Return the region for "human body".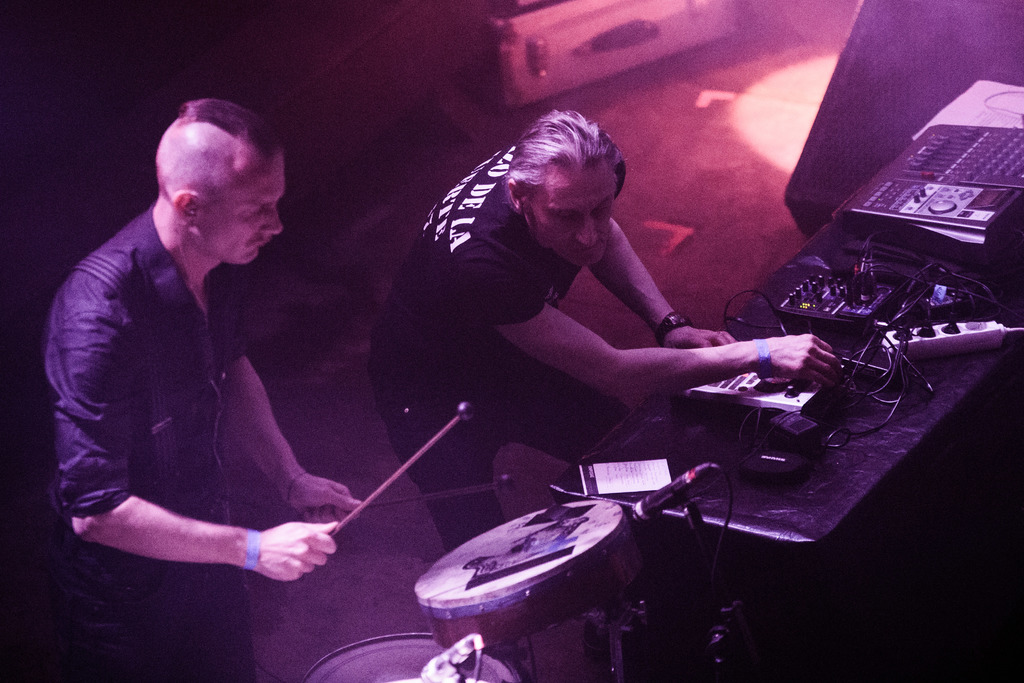
left=375, top=109, right=842, bottom=553.
